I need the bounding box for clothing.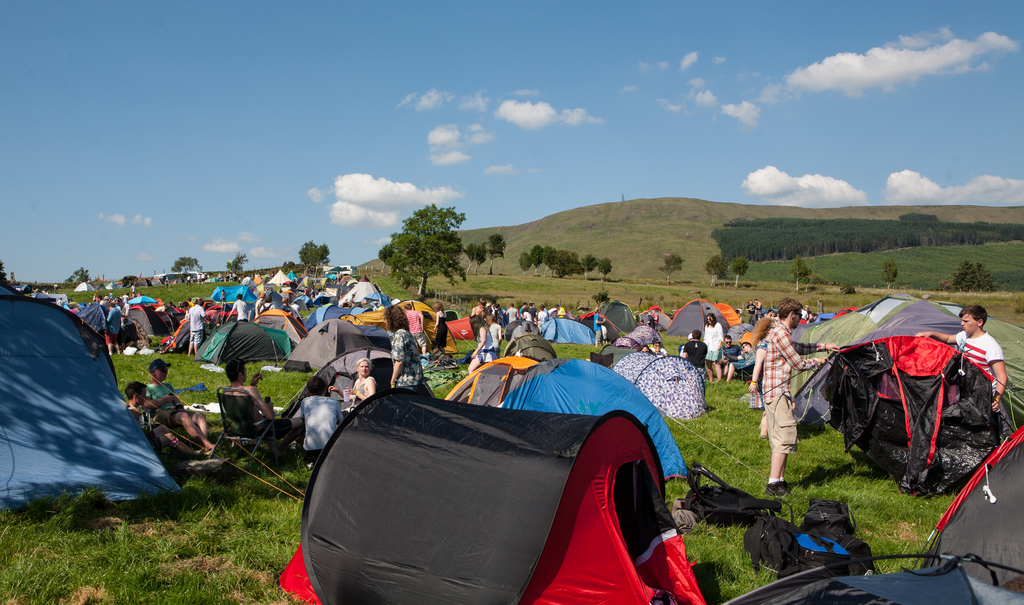
Here it is: 106, 307, 120, 344.
